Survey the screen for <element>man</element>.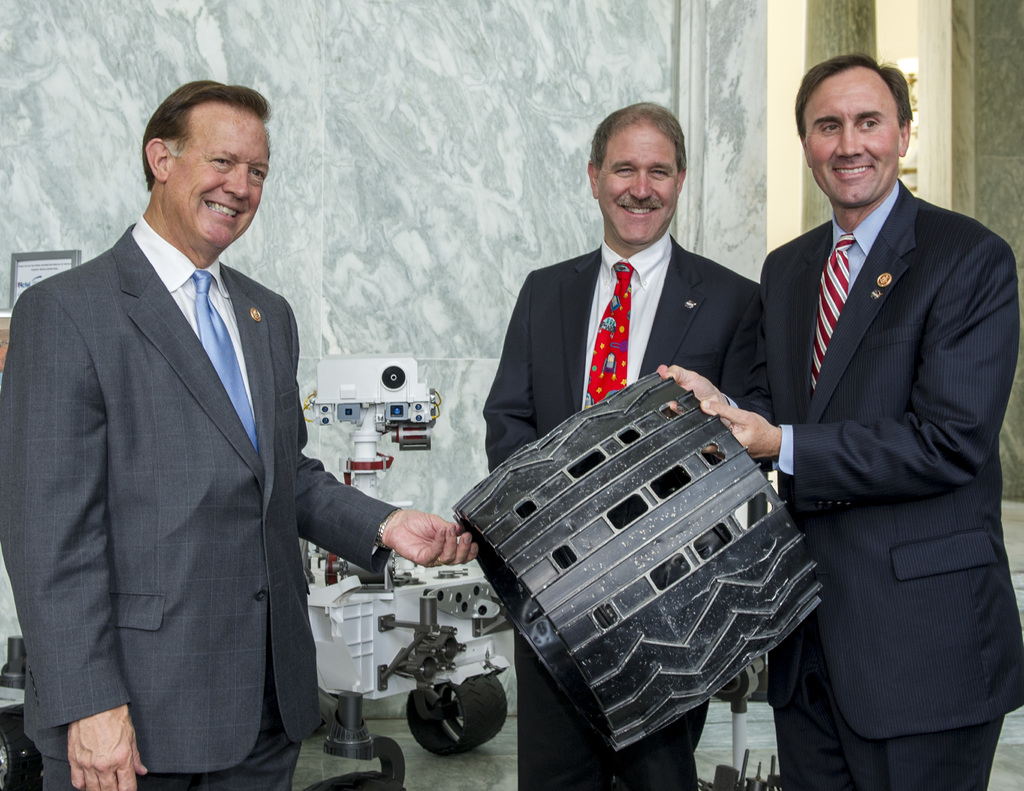
Survey found: select_region(703, 52, 1023, 790).
